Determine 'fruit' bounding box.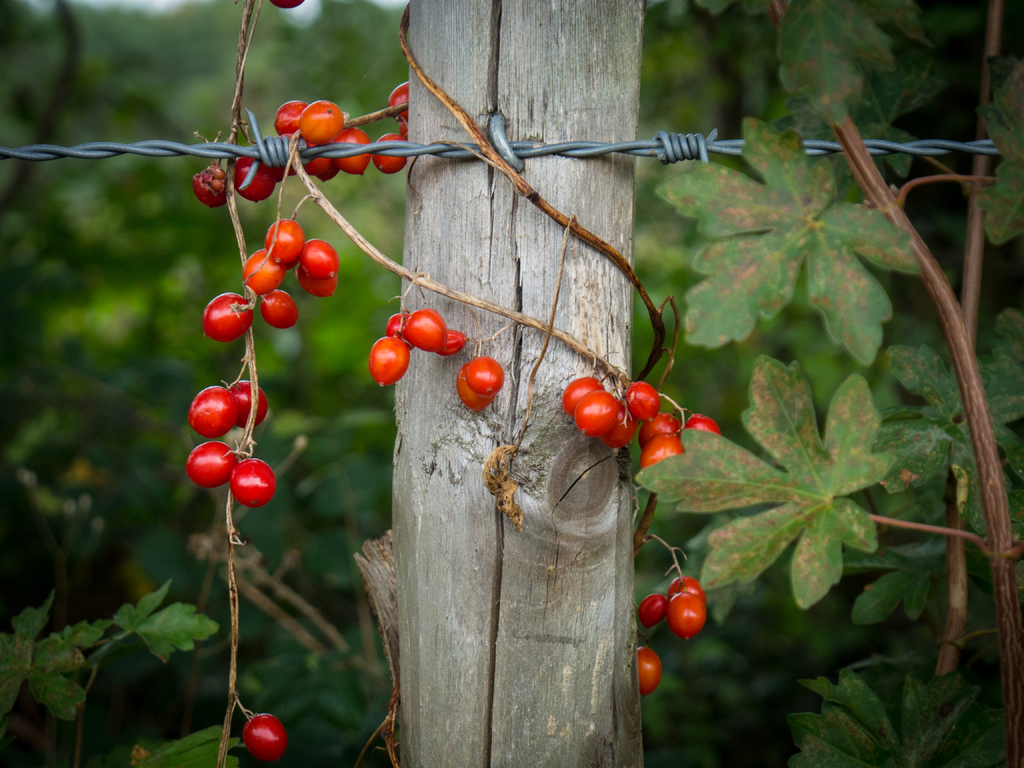
Determined: {"left": 452, "top": 362, "right": 497, "bottom": 420}.
